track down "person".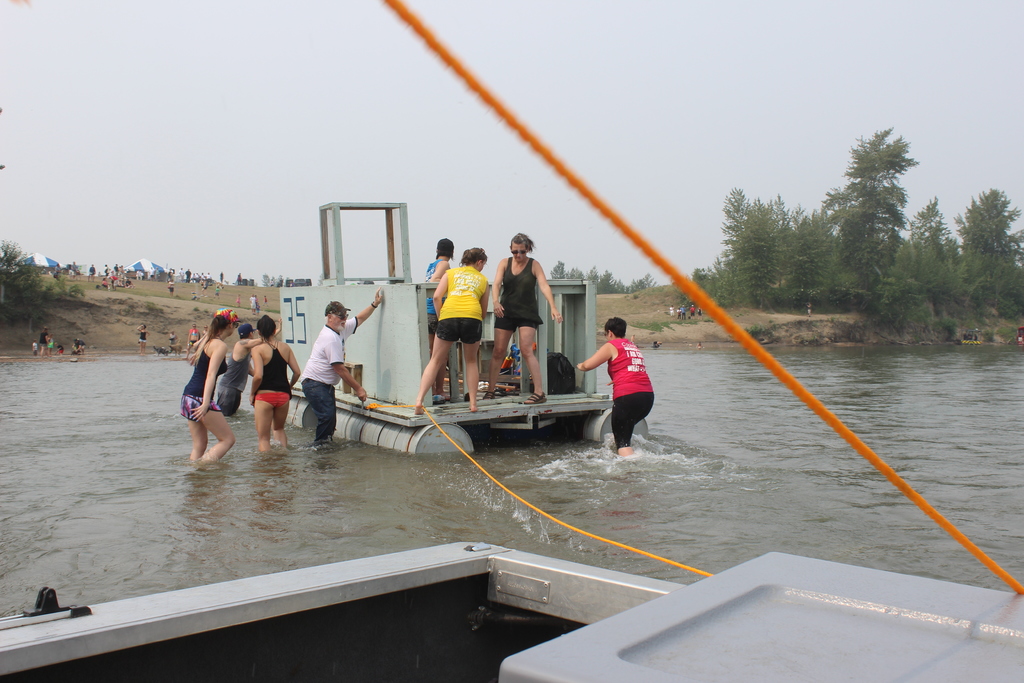
Tracked to <box>237,294,242,305</box>.
